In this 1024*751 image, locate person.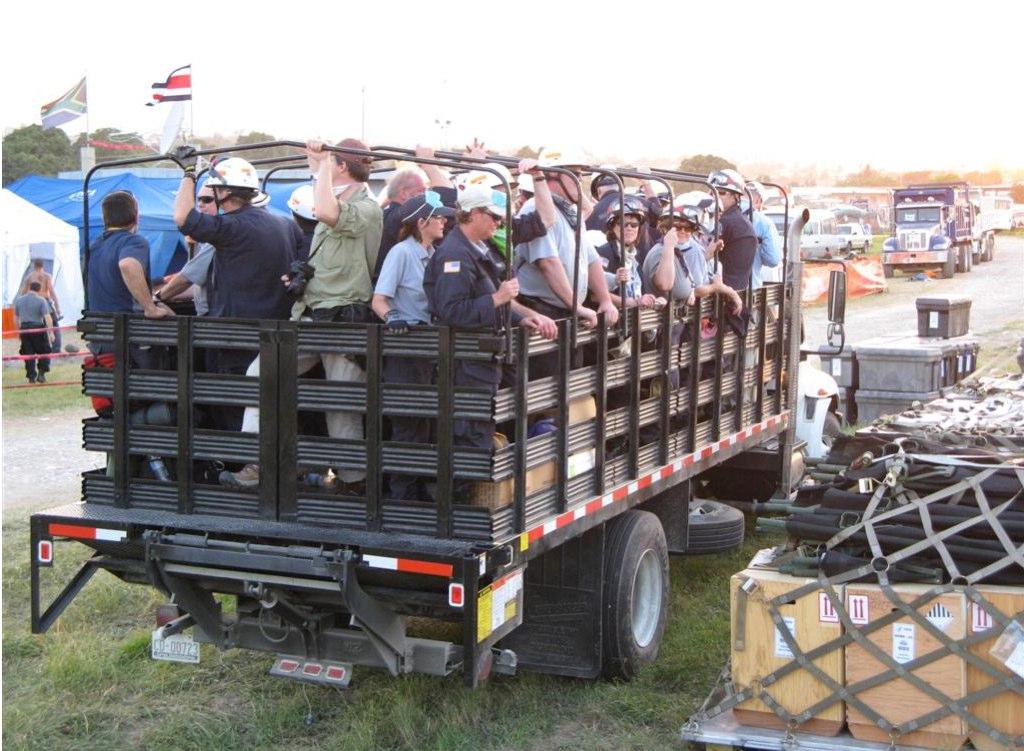
Bounding box: [182, 133, 318, 476].
